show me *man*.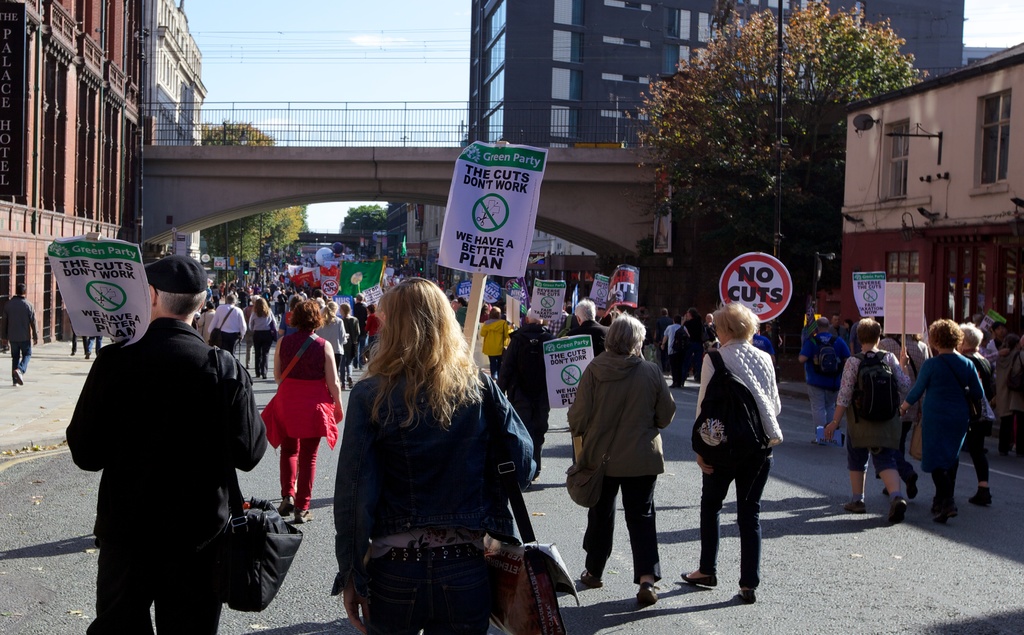
*man* is here: region(454, 296, 470, 335).
